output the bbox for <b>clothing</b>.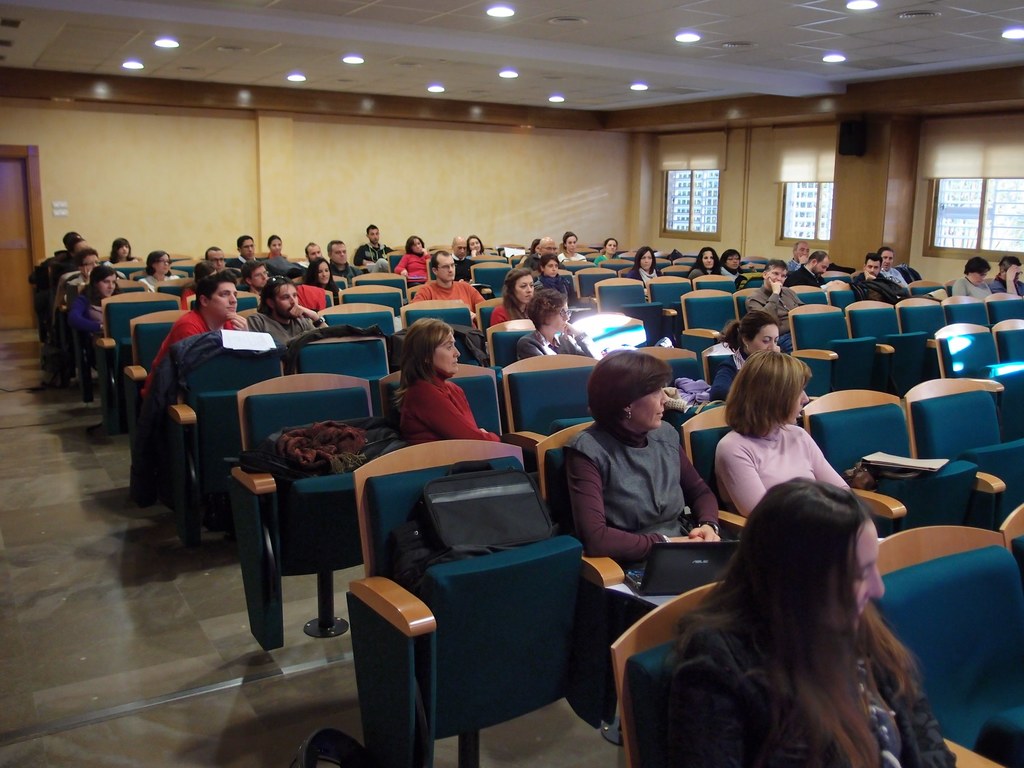
<box>377,368,488,450</box>.
